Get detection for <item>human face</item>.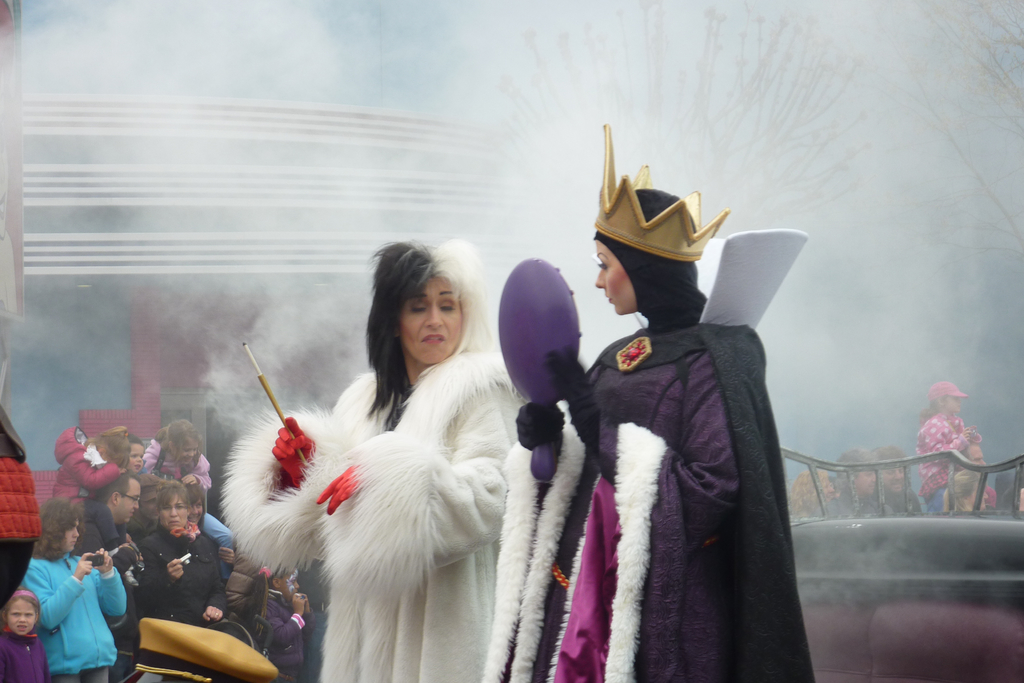
Detection: 118 481 139 524.
